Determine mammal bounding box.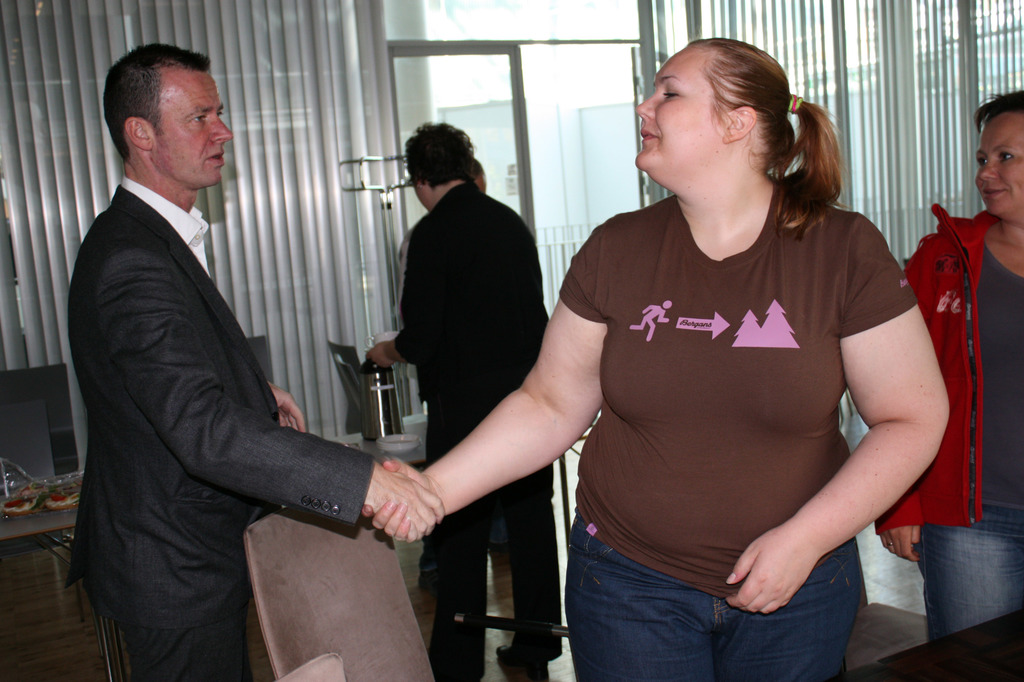
Determined: bbox(370, 115, 562, 676).
